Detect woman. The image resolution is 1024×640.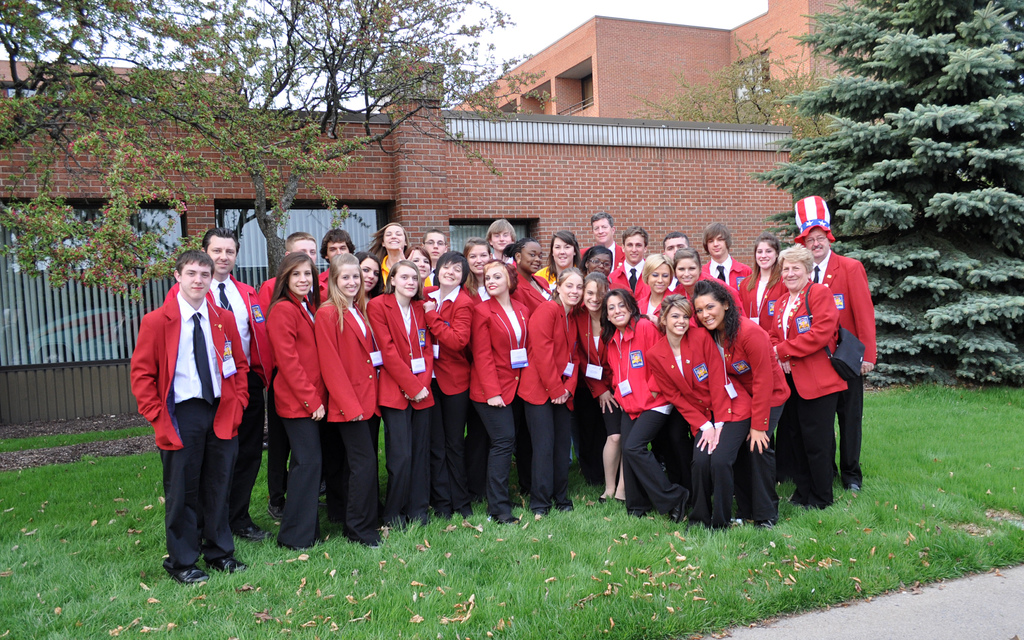
<box>738,229,786,329</box>.
